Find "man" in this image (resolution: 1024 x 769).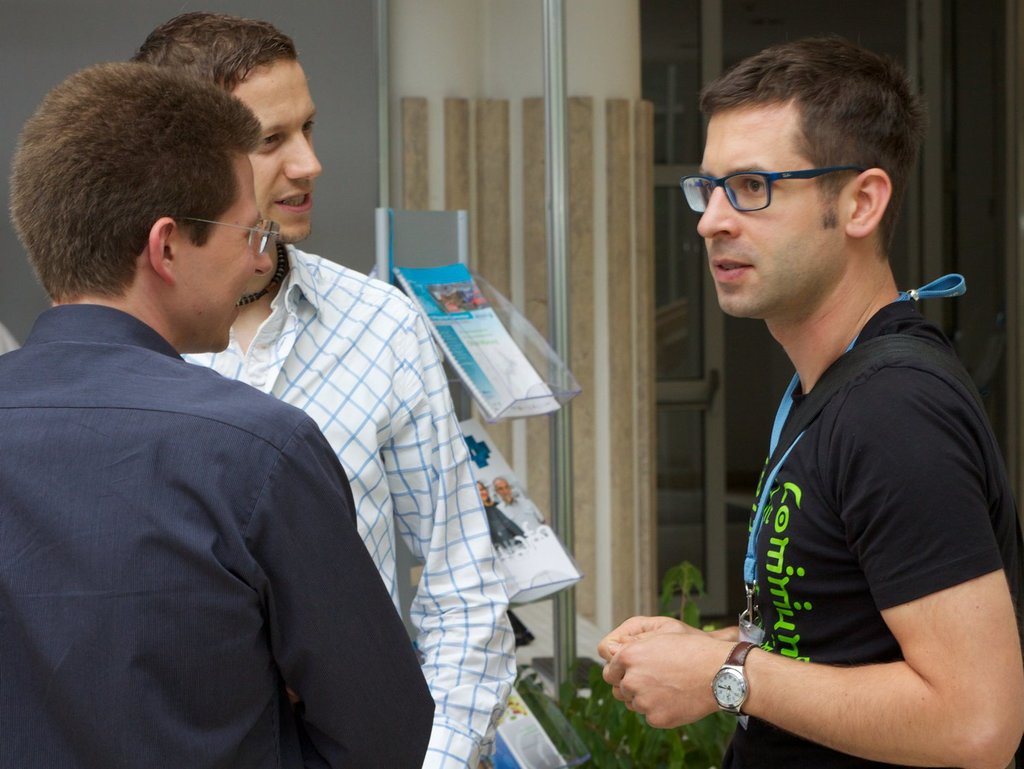
135 10 523 768.
